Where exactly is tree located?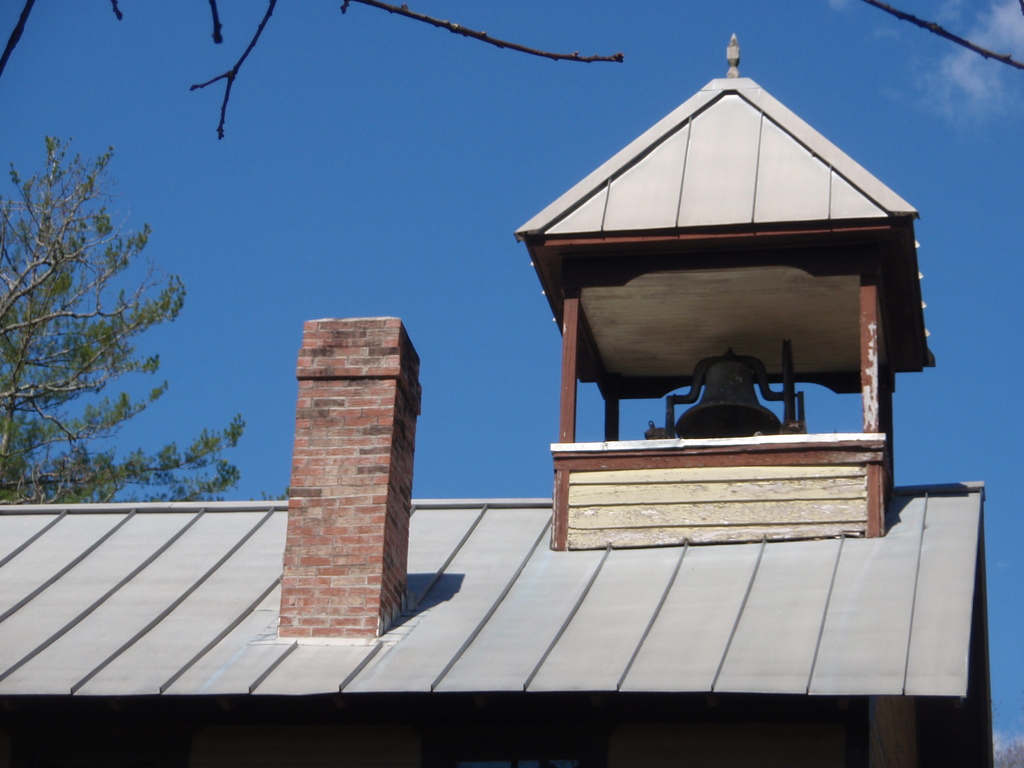
Its bounding box is bbox(863, 0, 1023, 69).
